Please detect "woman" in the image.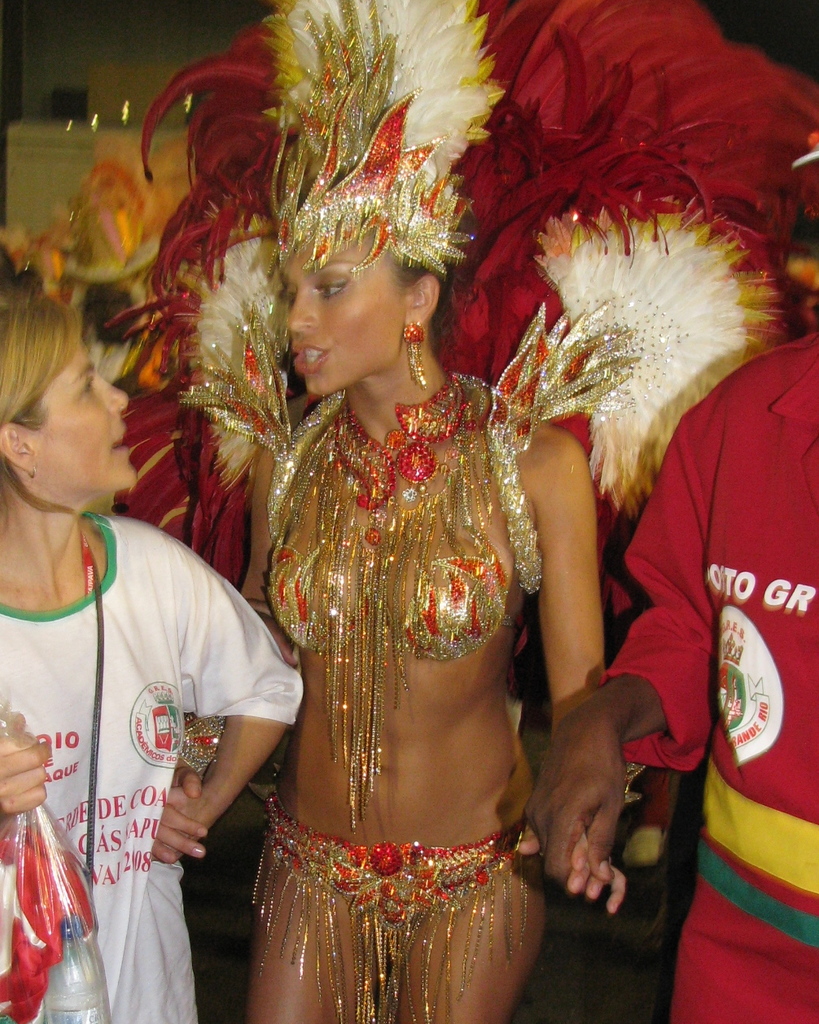
box(0, 282, 301, 1023).
